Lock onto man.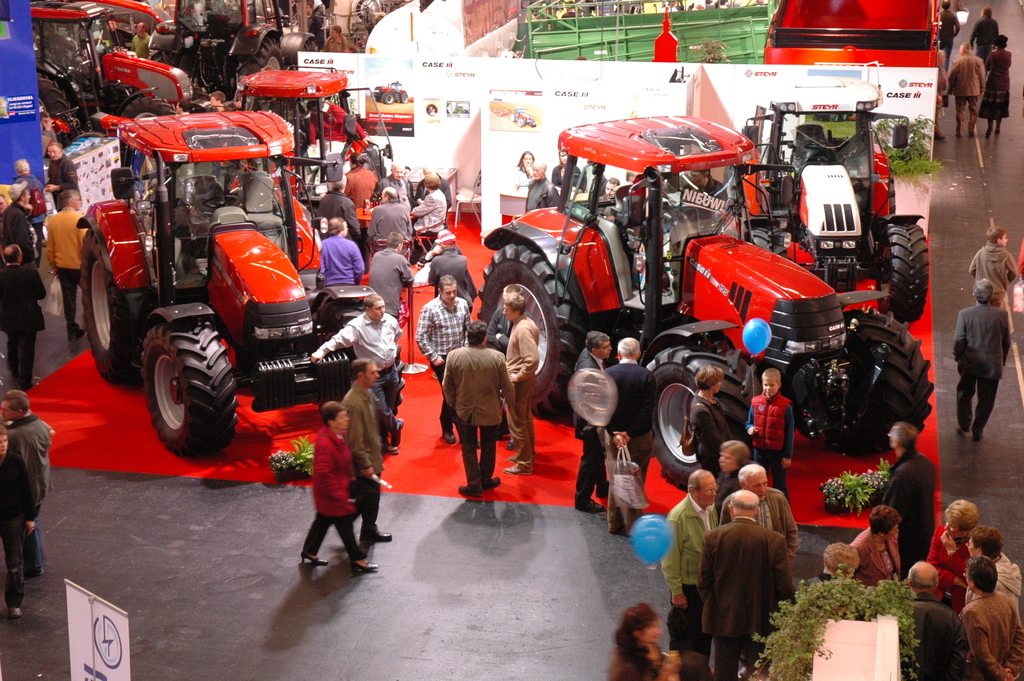
Locked: [952, 280, 1023, 439].
